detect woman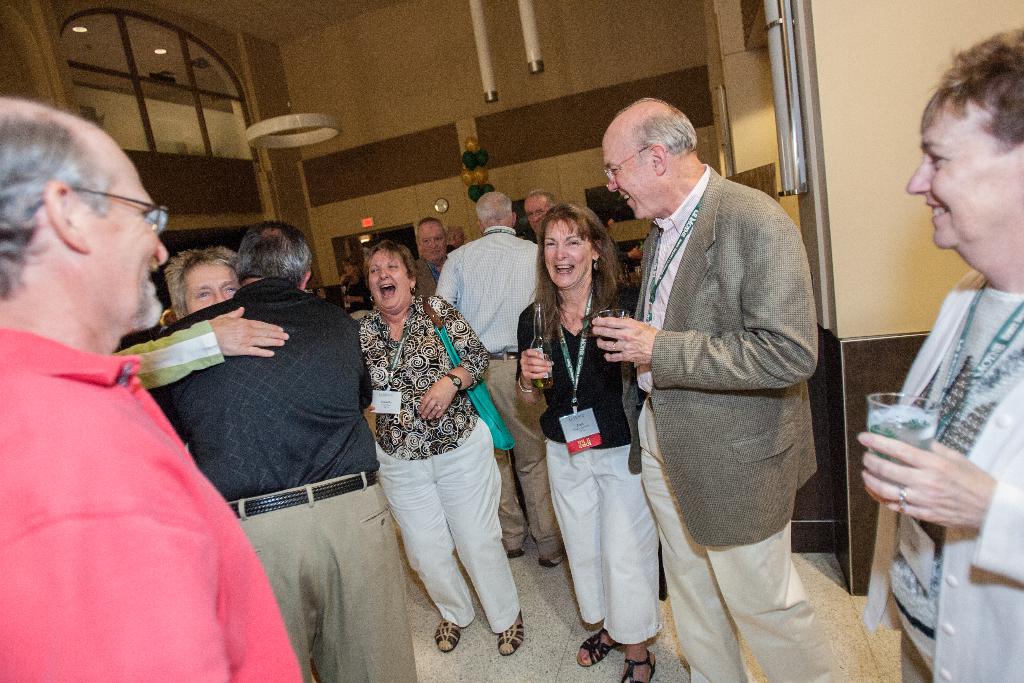
{"left": 362, "top": 234, "right": 531, "bottom": 670}
